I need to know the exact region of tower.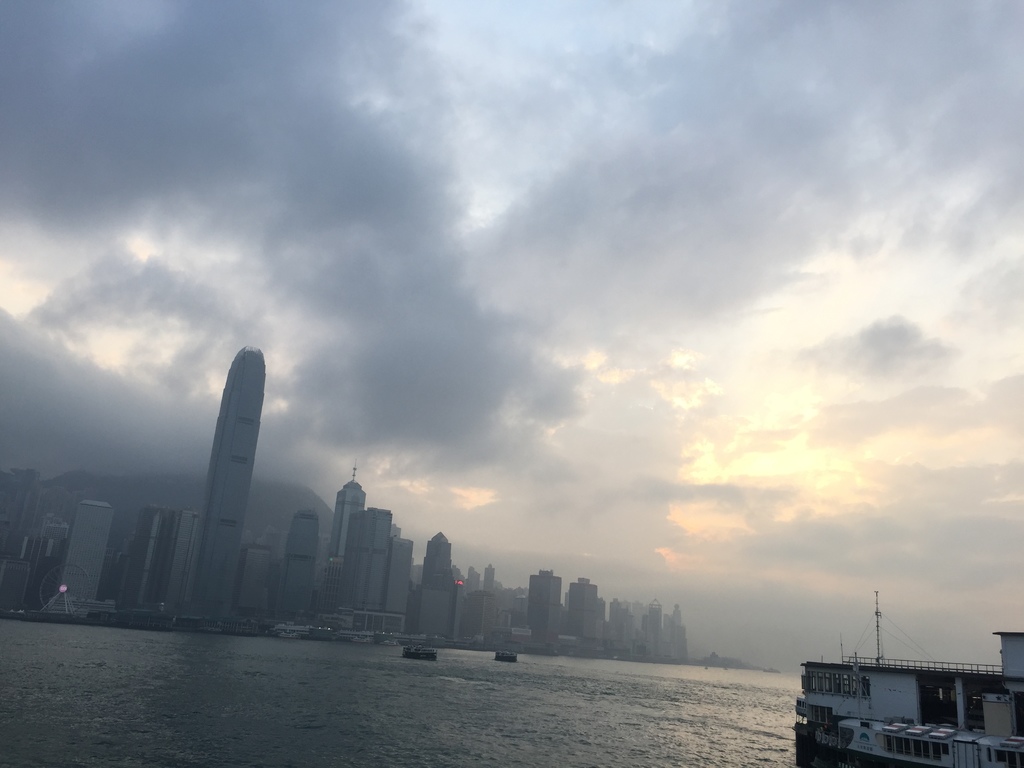
Region: select_region(119, 507, 175, 602).
